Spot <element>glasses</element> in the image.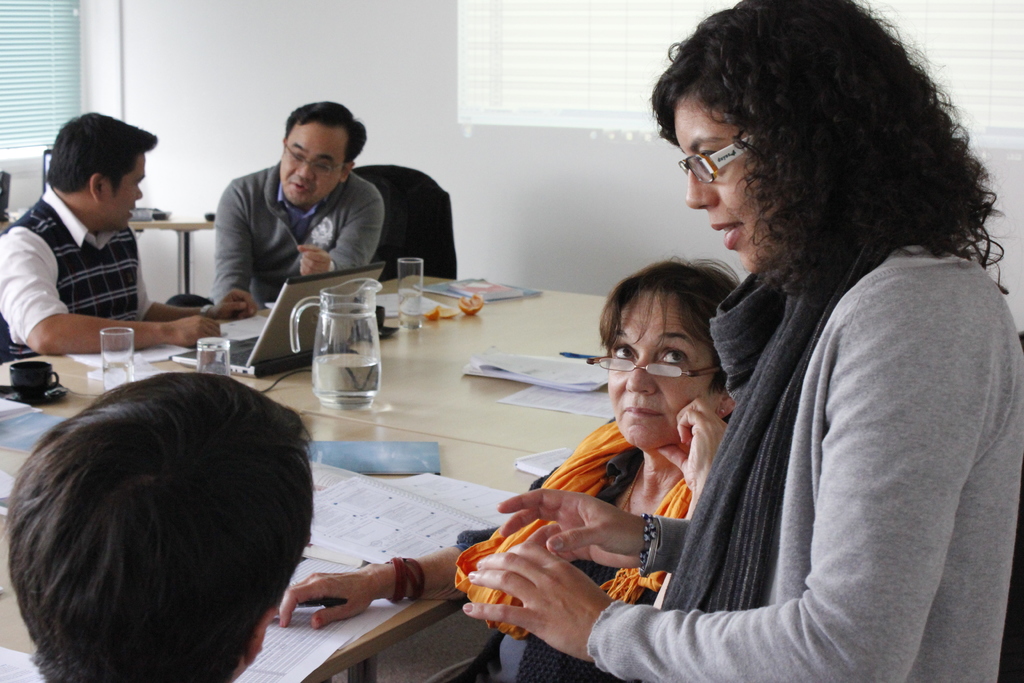
<element>glasses</element> found at 676/135/762/183.
